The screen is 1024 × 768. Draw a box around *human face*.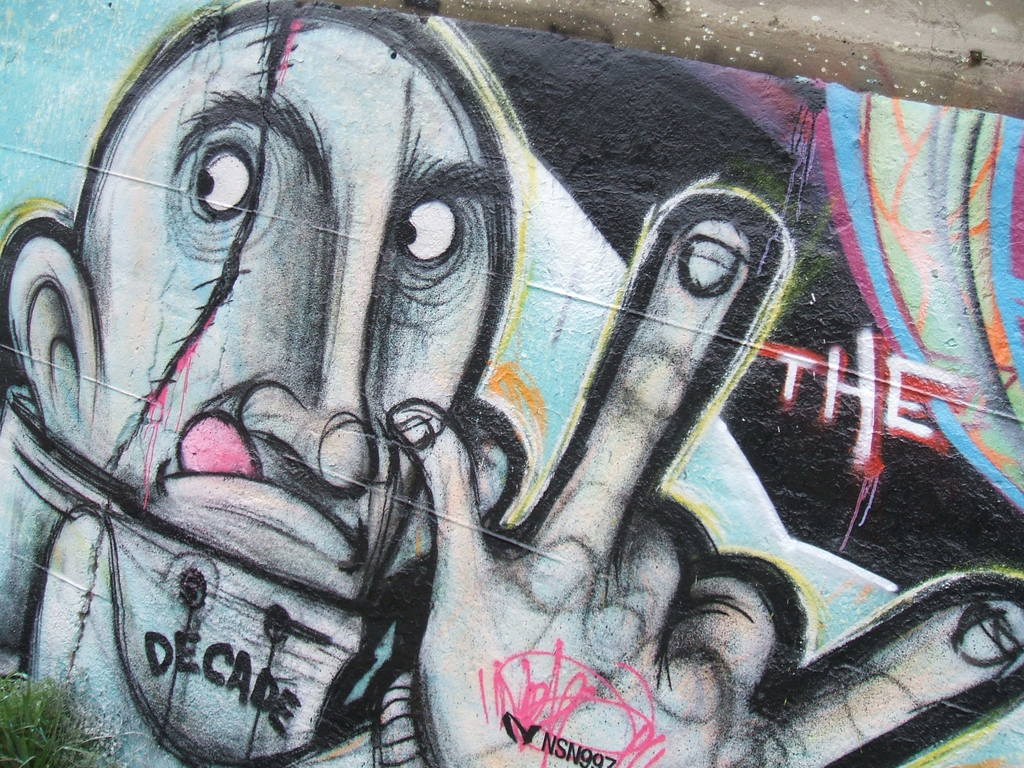
<region>99, 26, 489, 764</region>.
